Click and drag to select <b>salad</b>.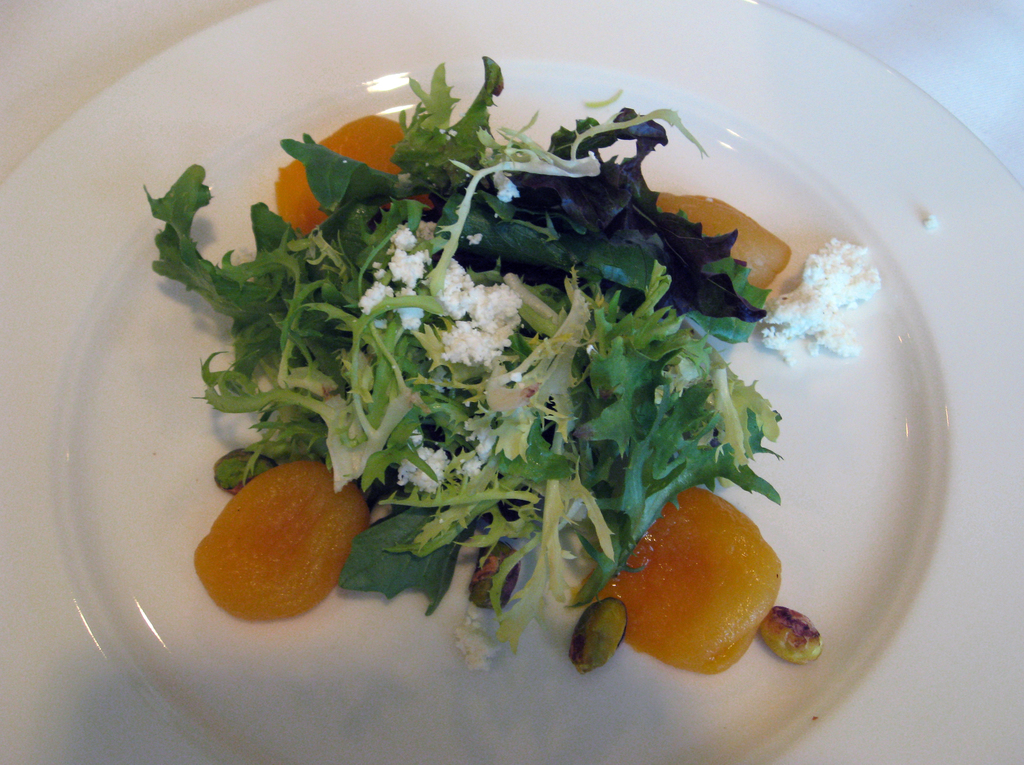
Selection: 121:50:893:698.
